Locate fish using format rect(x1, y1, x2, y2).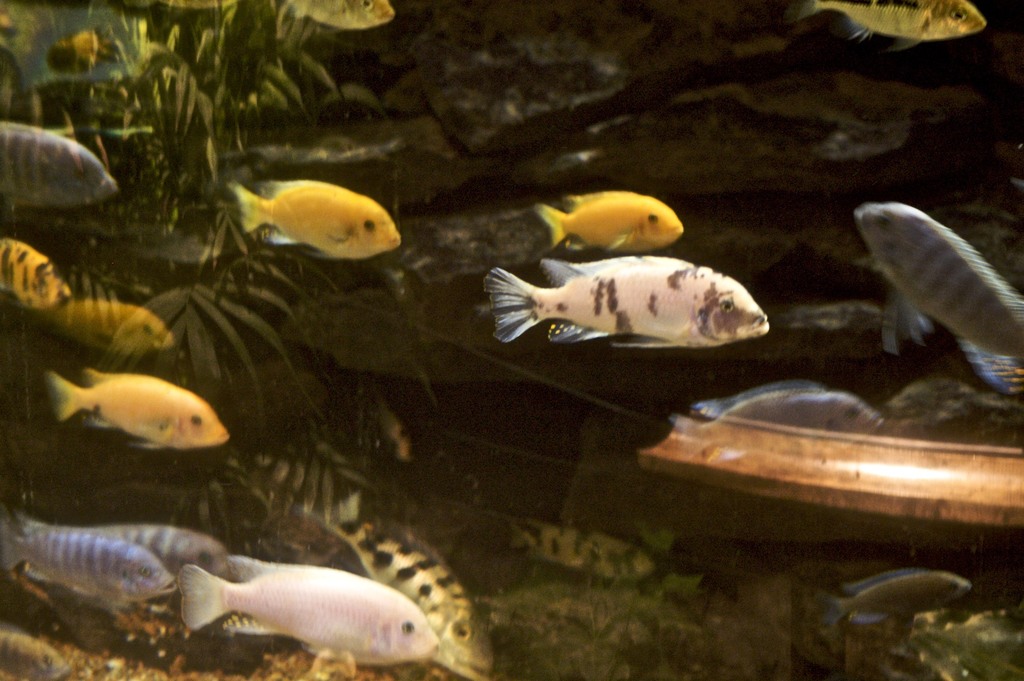
rect(49, 281, 161, 361).
